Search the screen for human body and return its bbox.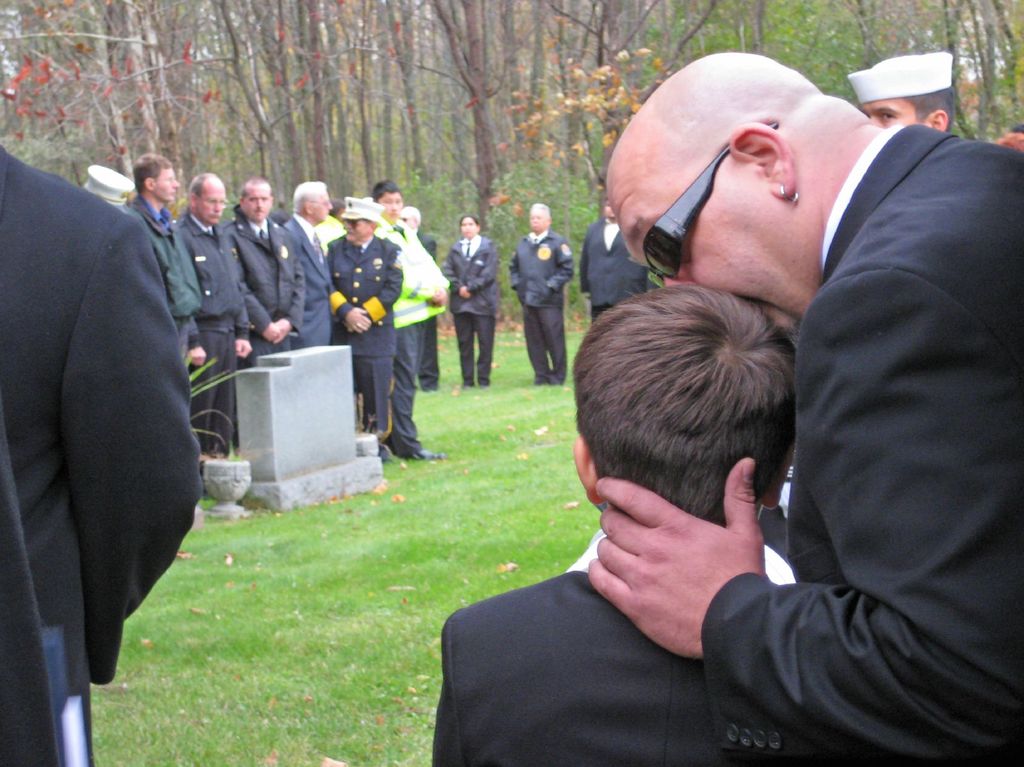
Found: {"left": 388, "top": 218, "right": 445, "bottom": 446}.
